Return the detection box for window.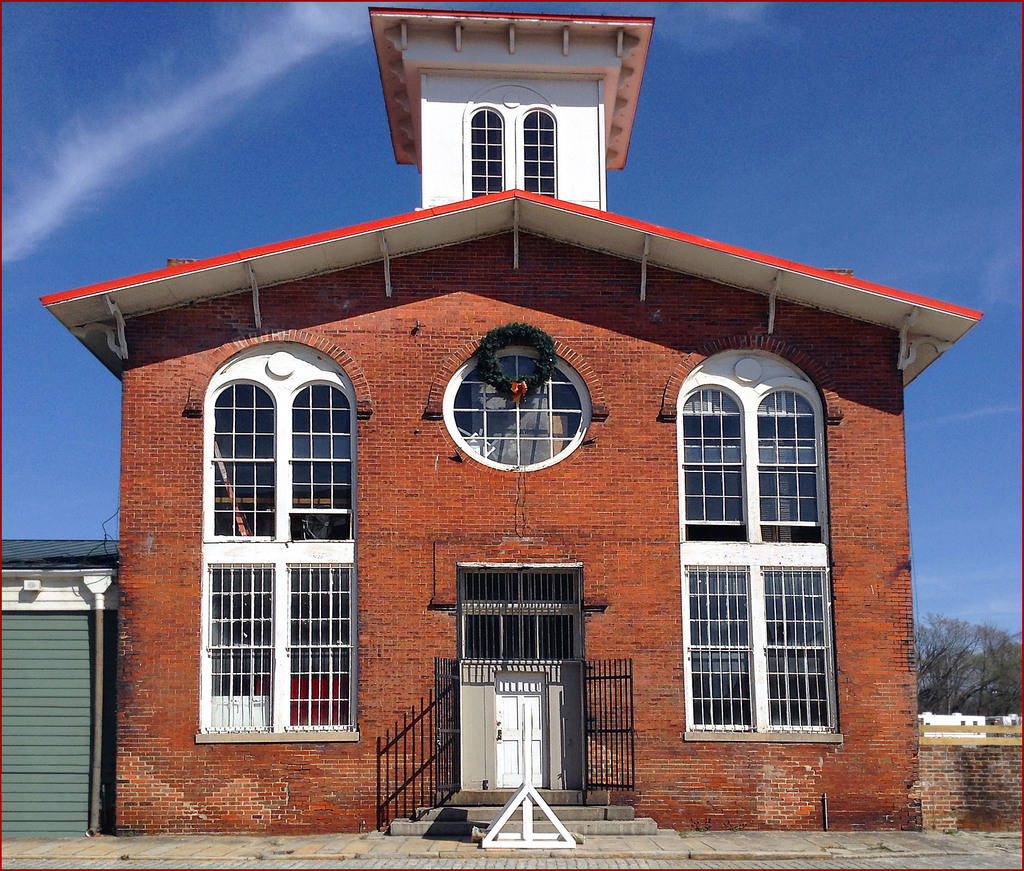
BBox(464, 83, 560, 201).
